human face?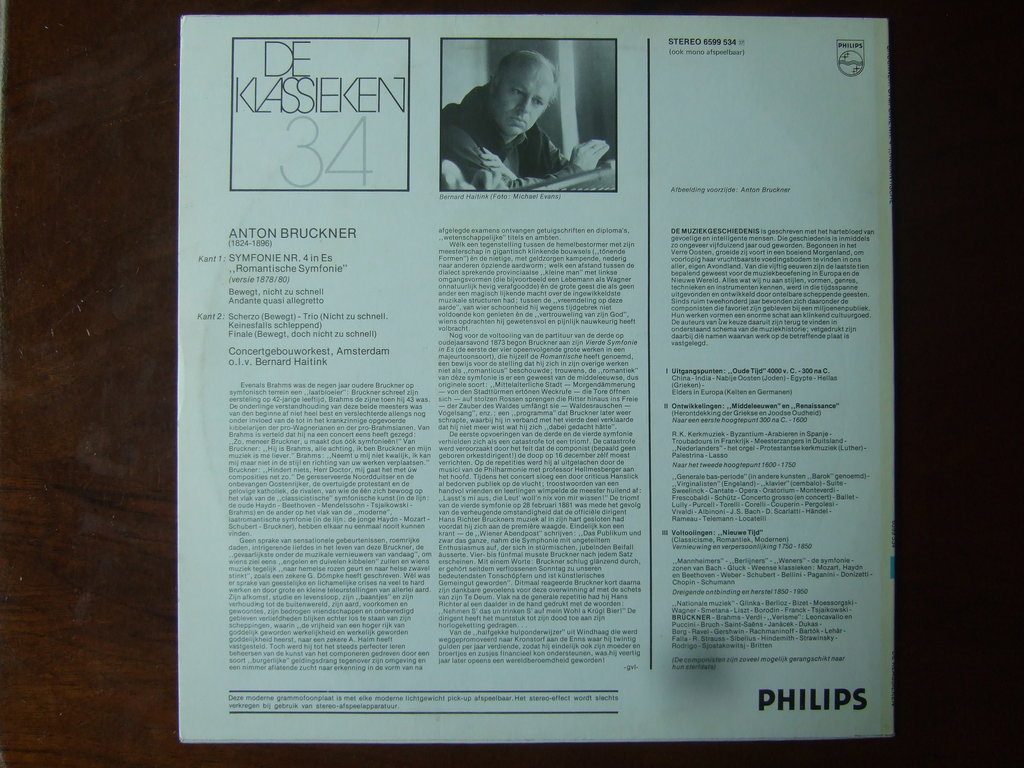
l=494, t=72, r=552, b=140
